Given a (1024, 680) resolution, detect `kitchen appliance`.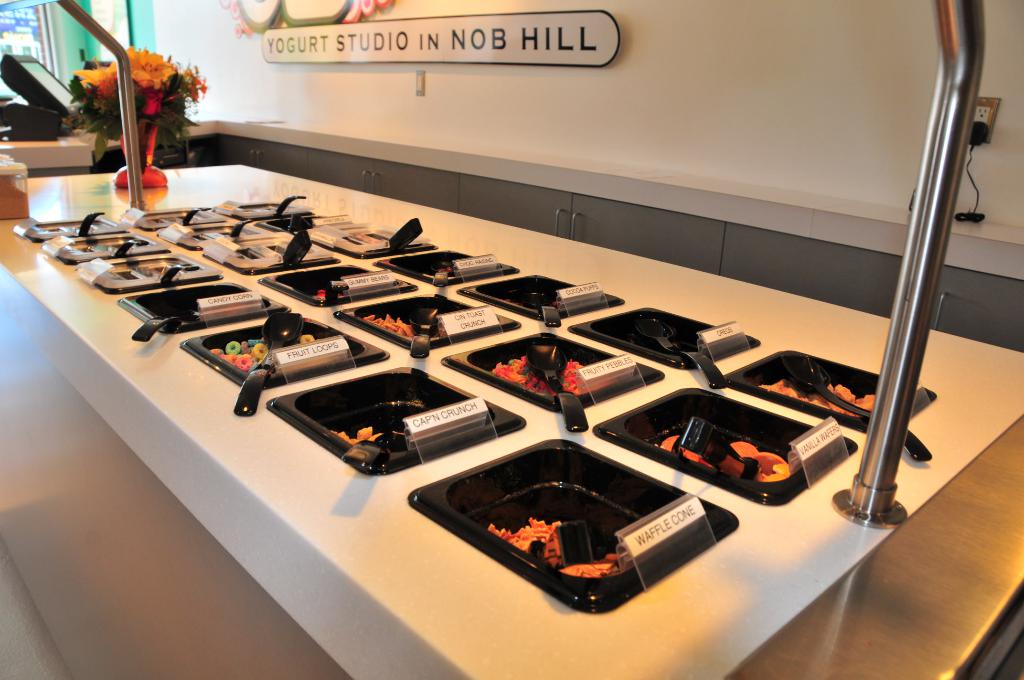
<box>321,224,413,259</box>.
